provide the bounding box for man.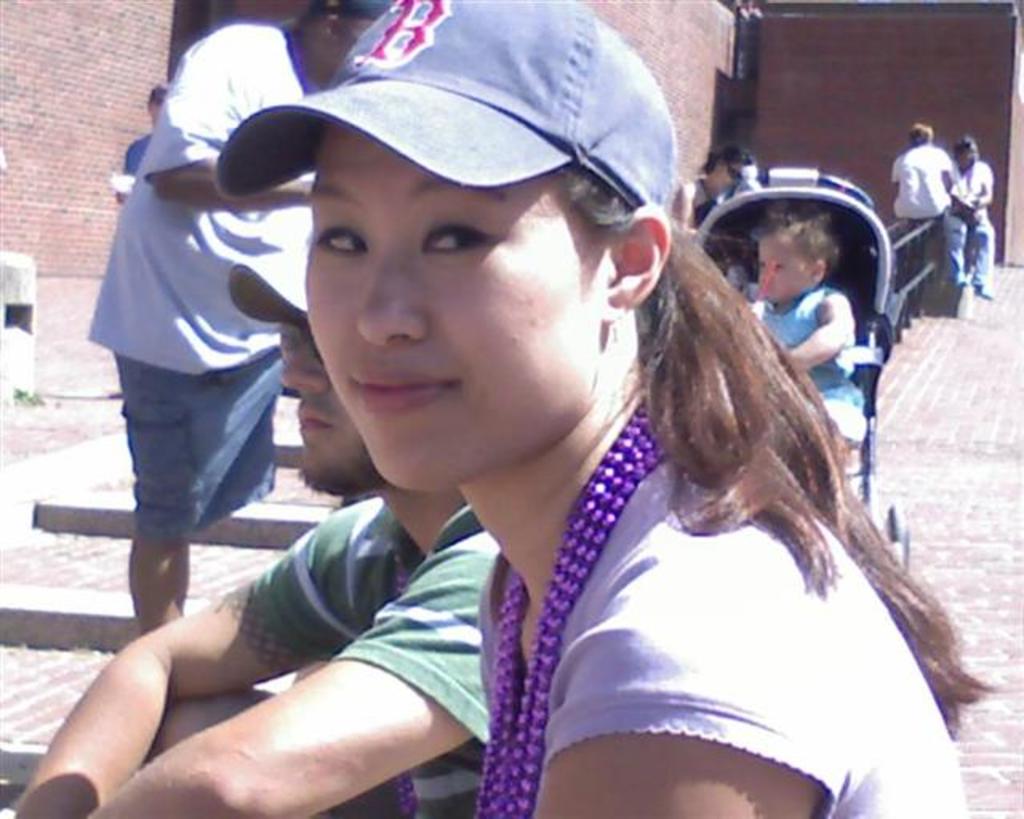
91,0,384,625.
